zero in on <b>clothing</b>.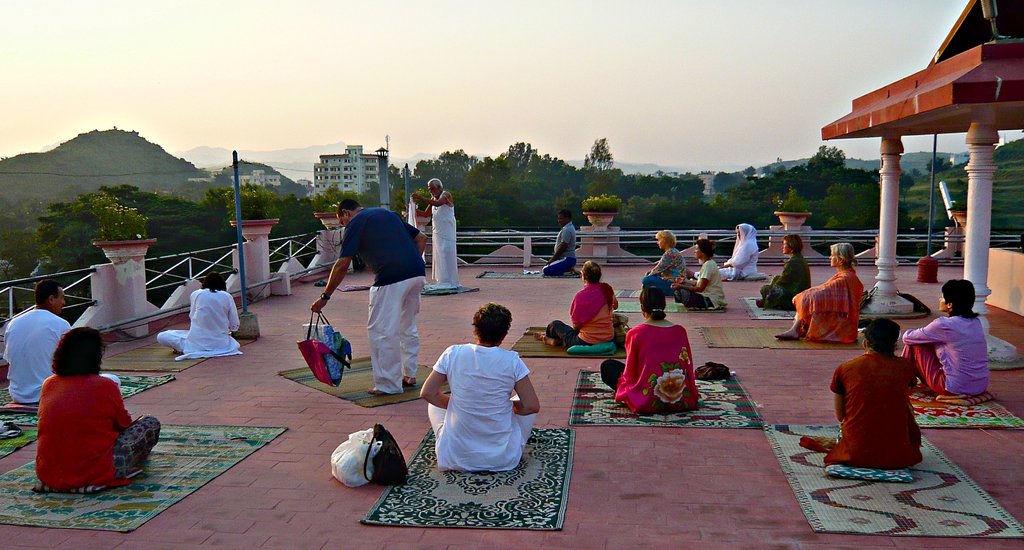
Zeroed in: x1=902 y1=313 x2=987 y2=396.
